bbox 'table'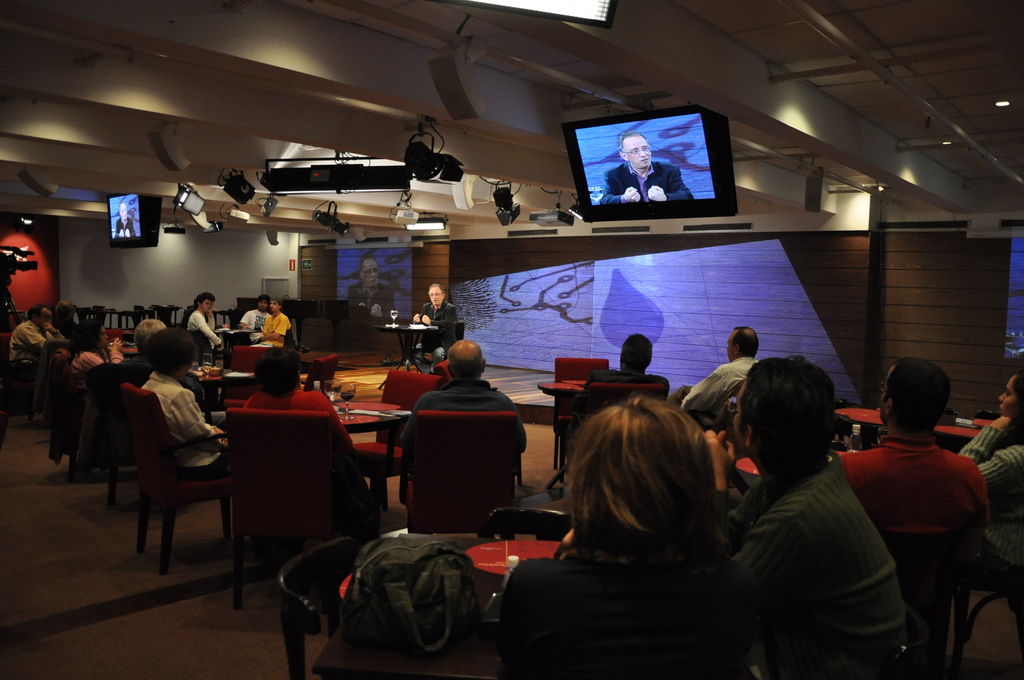
{"left": 109, "top": 344, "right": 141, "bottom": 365}
